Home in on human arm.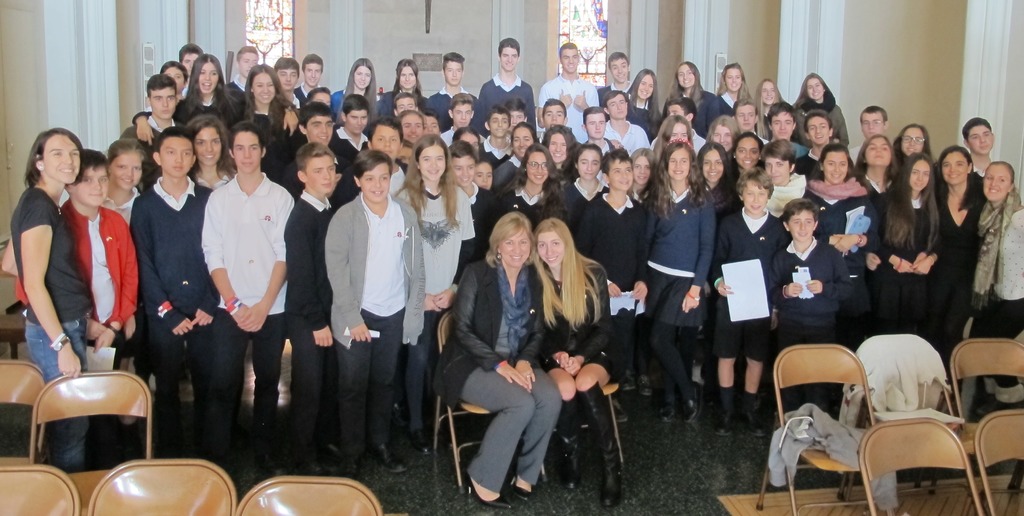
Homed in at 191 189 225 327.
